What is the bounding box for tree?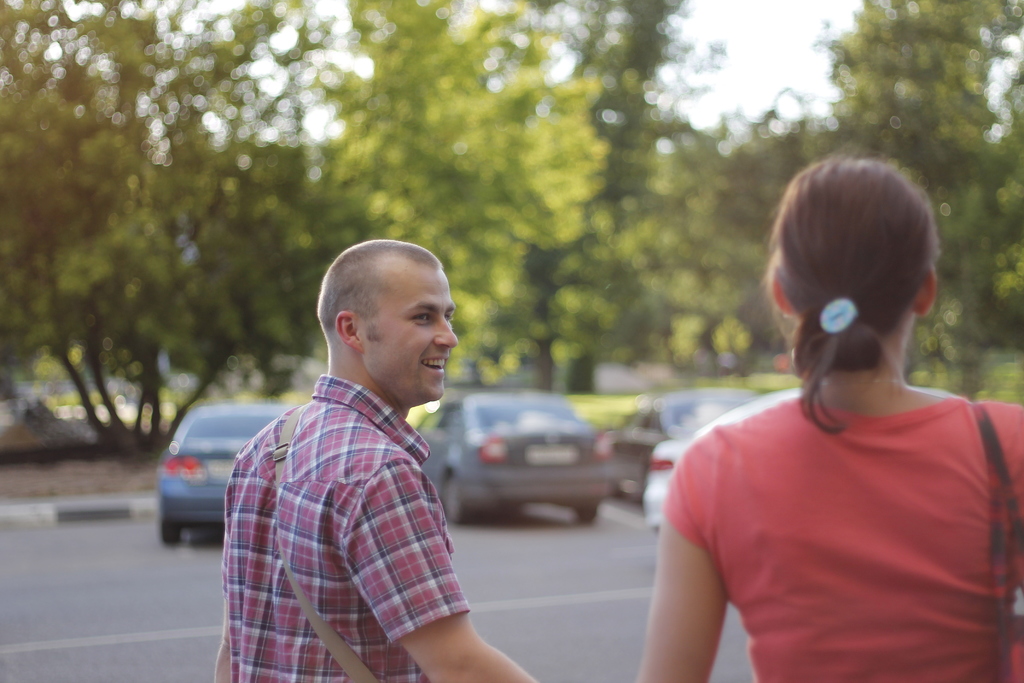
box(0, 0, 324, 433).
